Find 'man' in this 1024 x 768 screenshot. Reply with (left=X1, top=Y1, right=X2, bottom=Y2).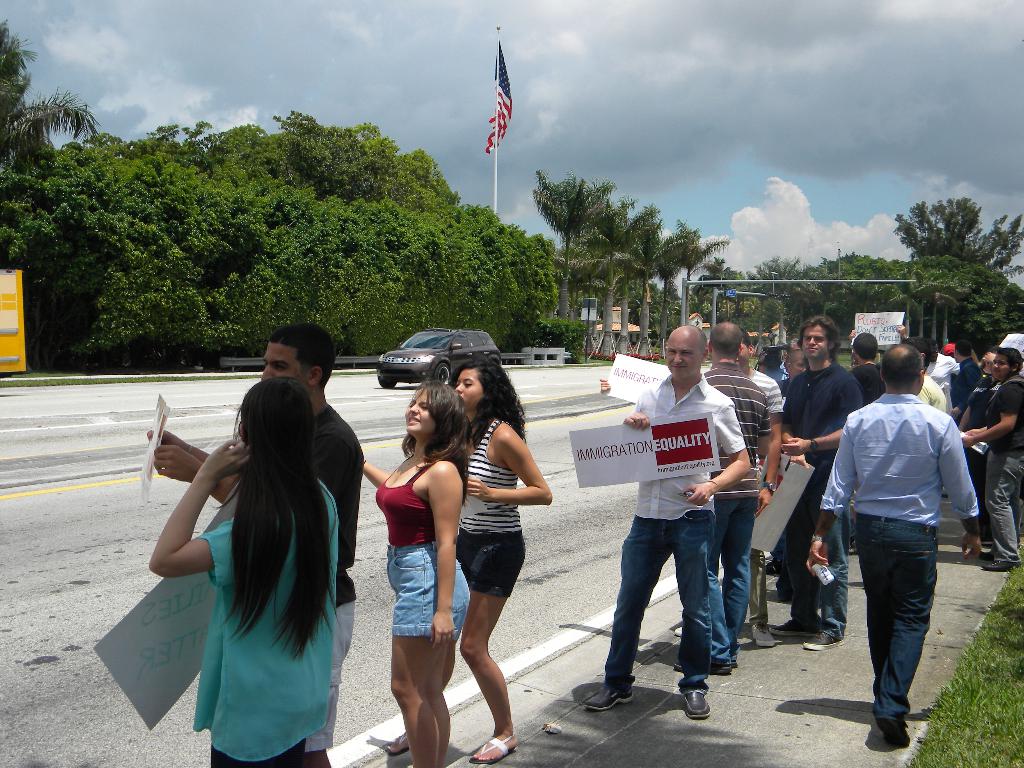
(left=926, top=338, right=959, bottom=388).
